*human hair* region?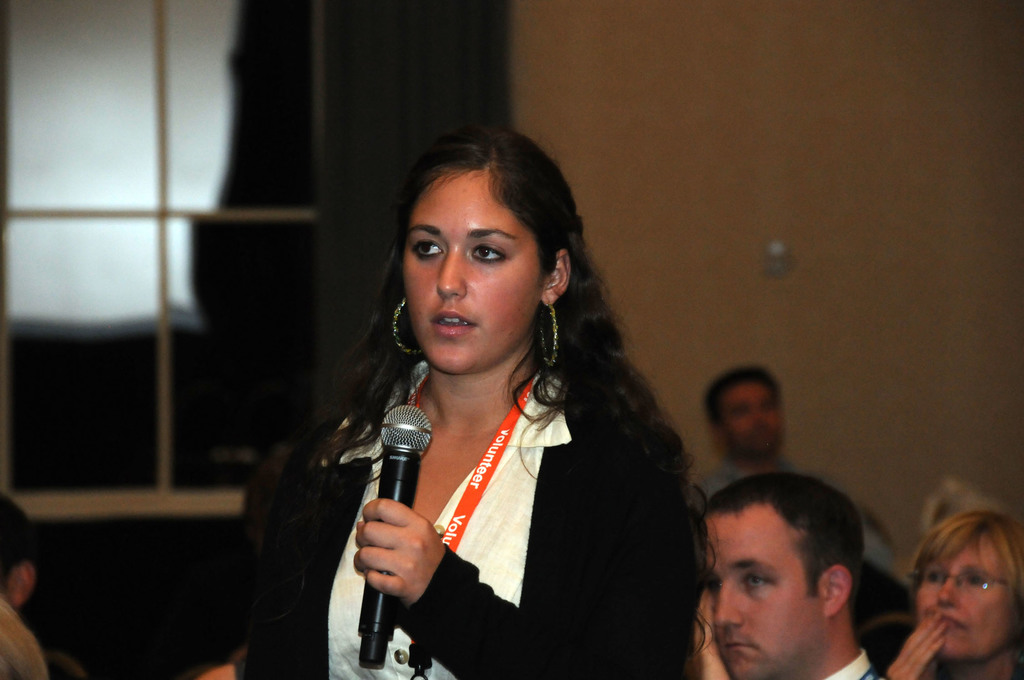
locate(0, 492, 36, 595)
